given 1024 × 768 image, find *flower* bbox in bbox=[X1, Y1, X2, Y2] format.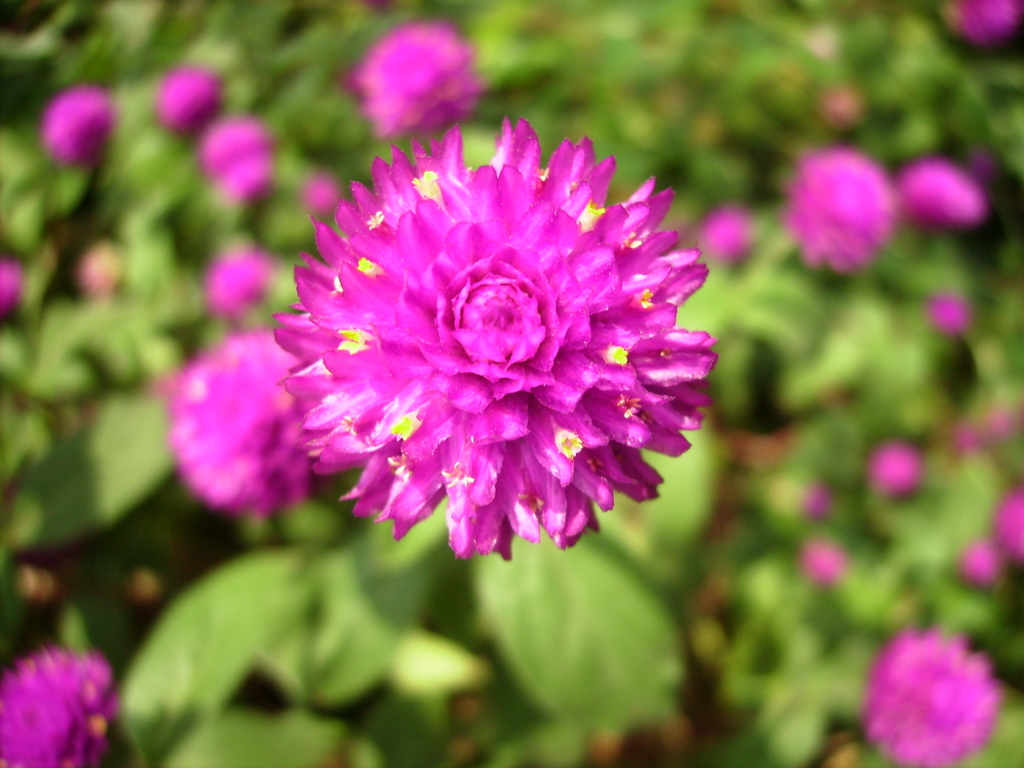
bbox=[205, 109, 280, 208].
